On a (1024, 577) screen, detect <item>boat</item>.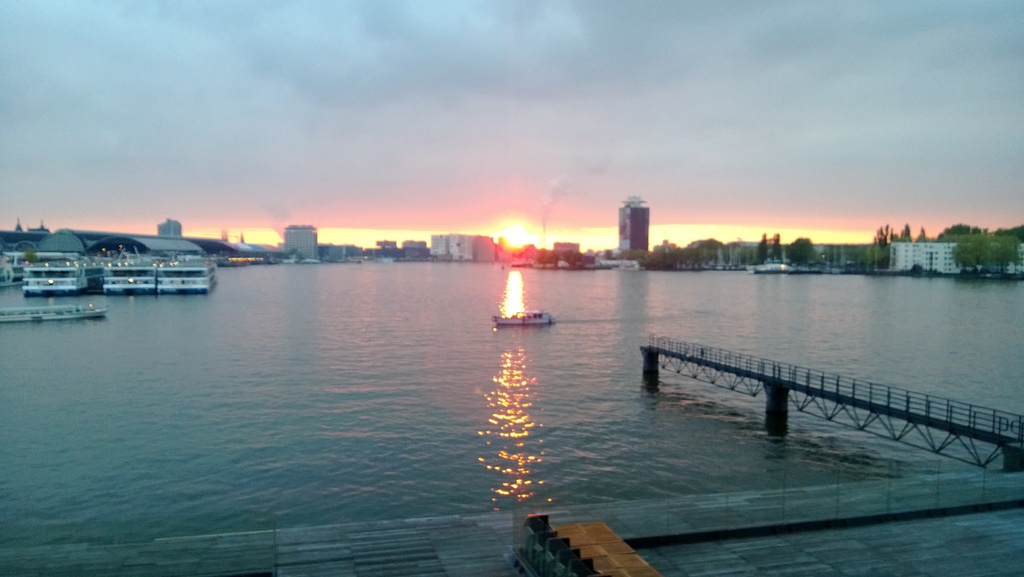
bbox(70, 230, 233, 288).
